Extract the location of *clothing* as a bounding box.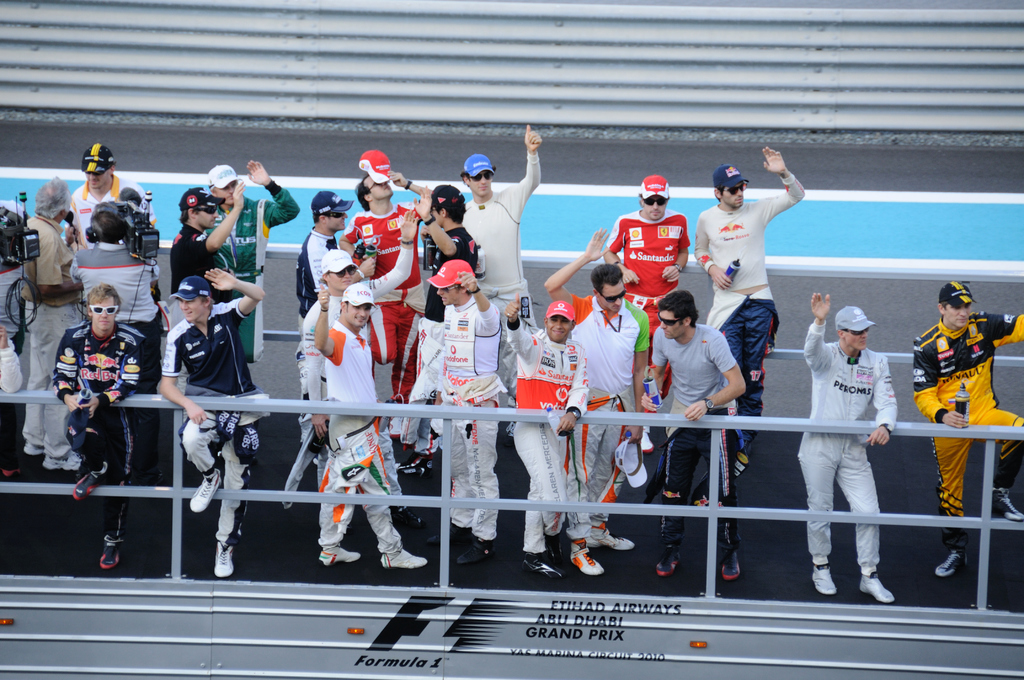
[left=695, top=175, right=808, bottom=469].
